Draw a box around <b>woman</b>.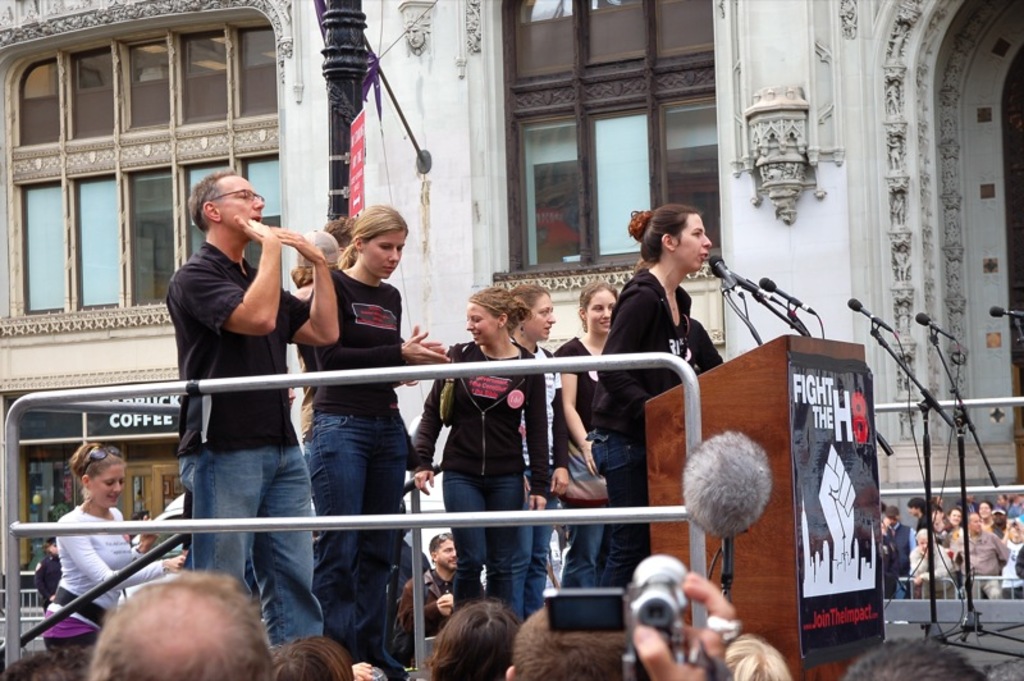
(508, 285, 557, 627).
